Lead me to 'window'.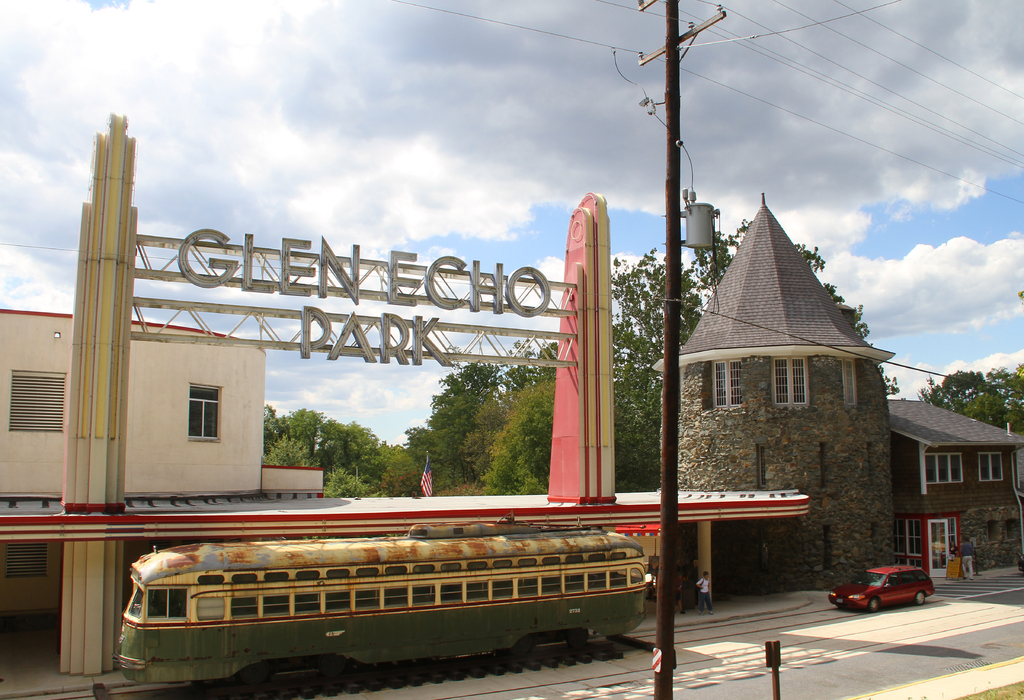
Lead to 842, 356, 859, 403.
